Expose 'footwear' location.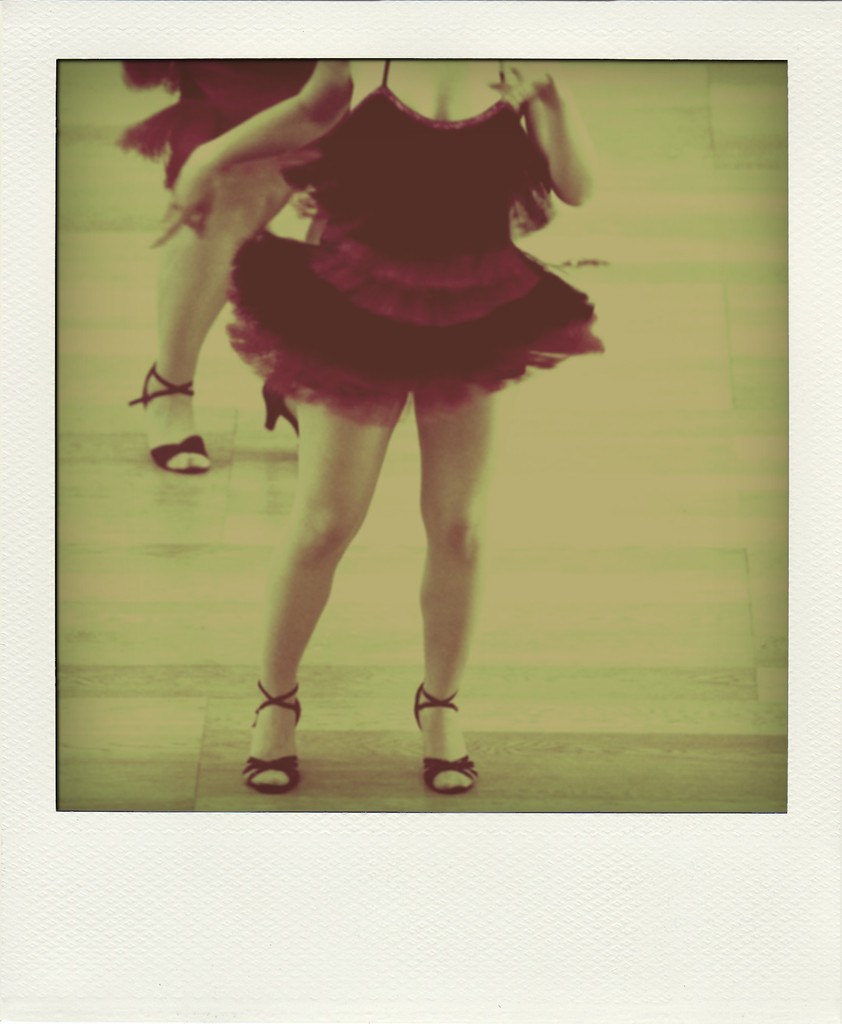
Exposed at Rect(240, 676, 305, 801).
